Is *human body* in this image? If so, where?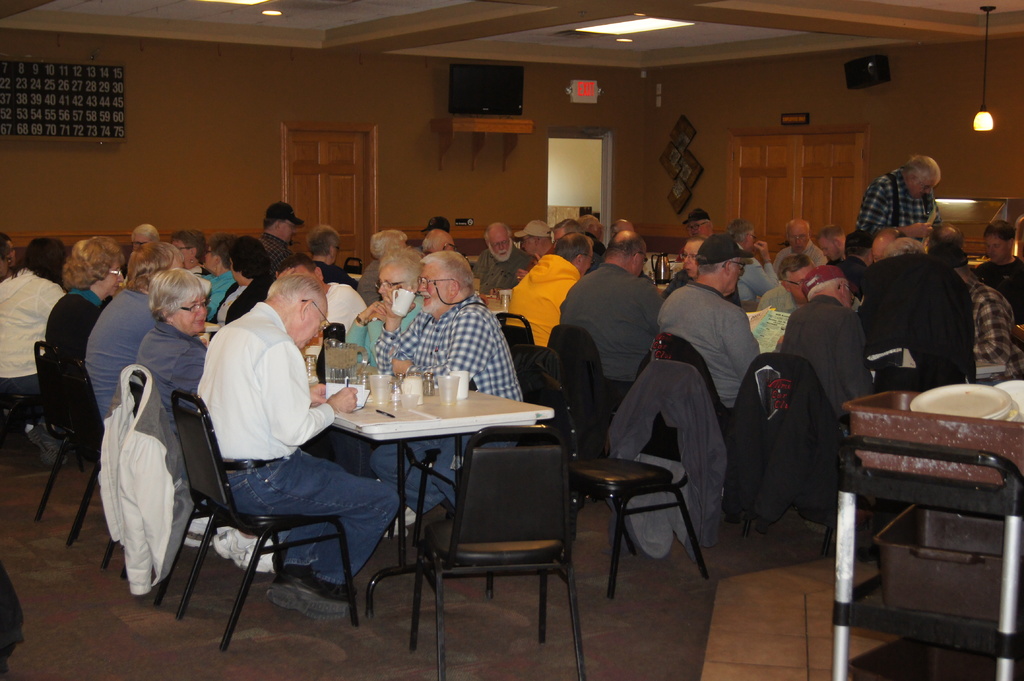
Yes, at region(854, 157, 945, 262).
